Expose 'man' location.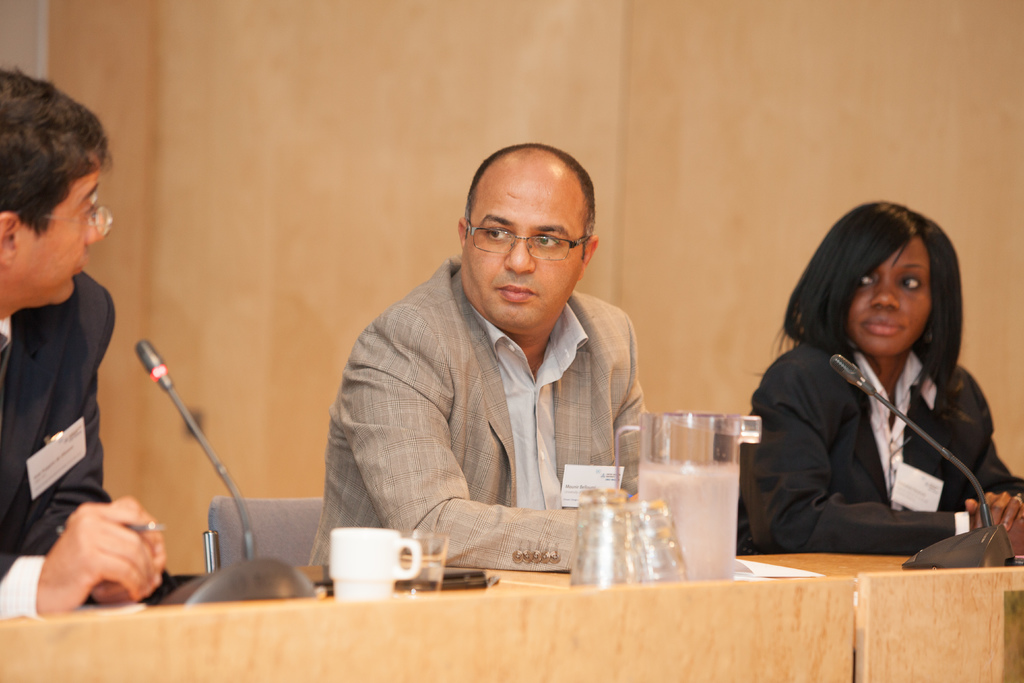
Exposed at [x1=0, y1=65, x2=199, y2=618].
